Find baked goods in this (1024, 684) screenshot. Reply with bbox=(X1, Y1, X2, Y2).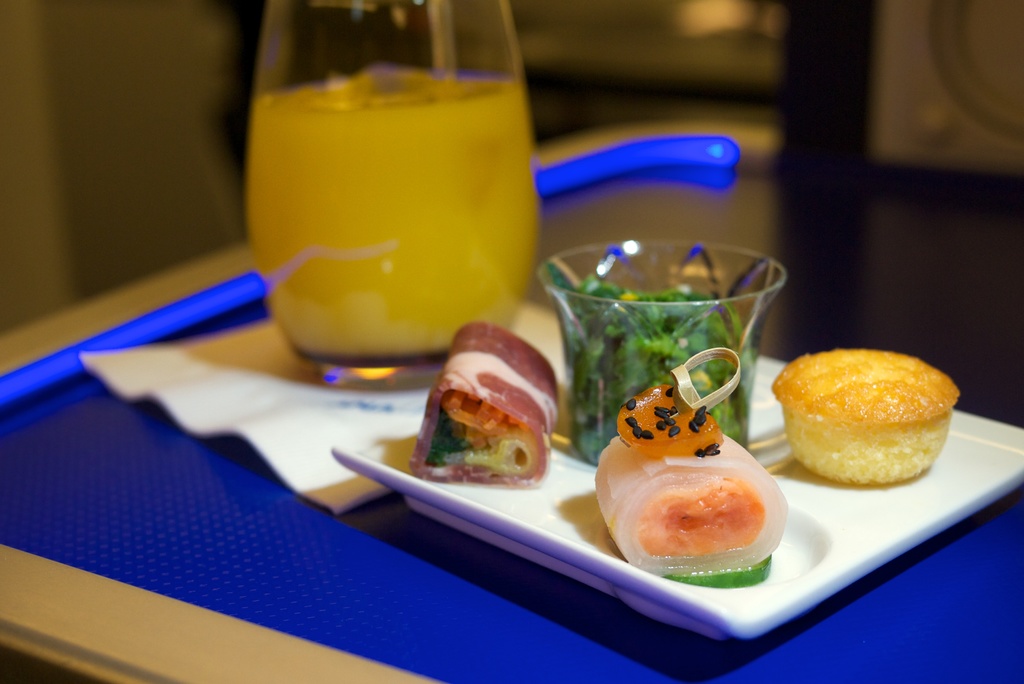
bbox=(767, 341, 955, 500).
